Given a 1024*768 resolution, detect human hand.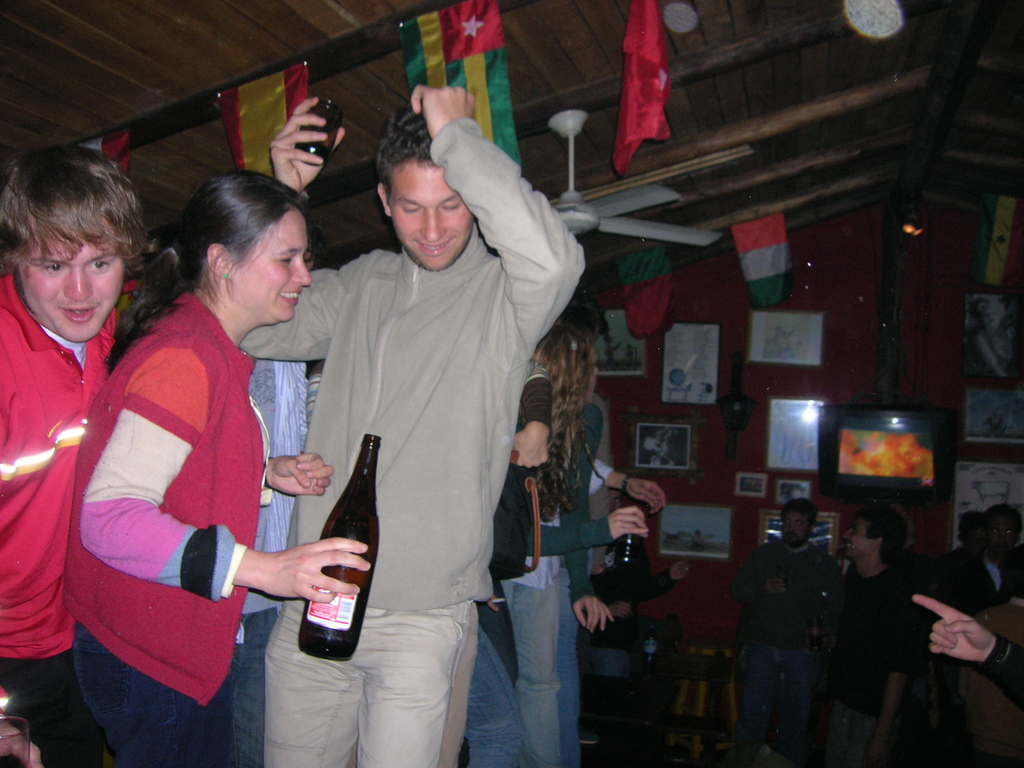
Rect(862, 744, 888, 767).
